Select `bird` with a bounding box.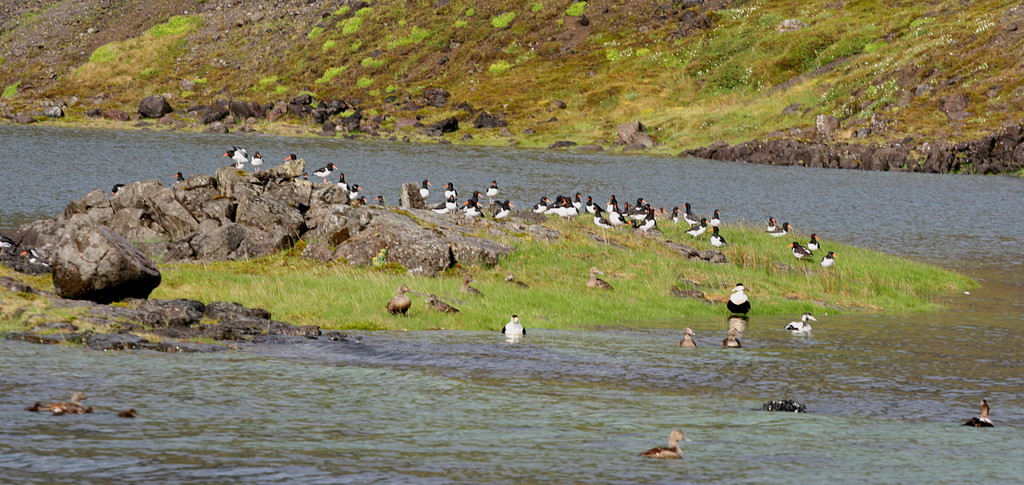
region(386, 284, 416, 318).
